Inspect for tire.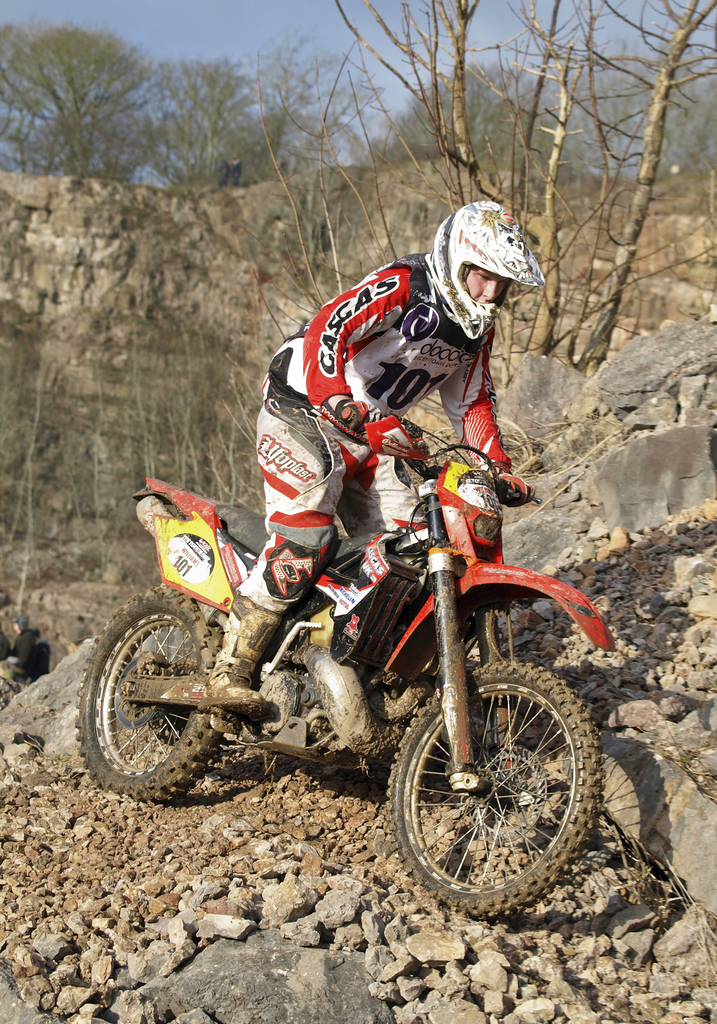
Inspection: crop(382, 667, 604, 924).
